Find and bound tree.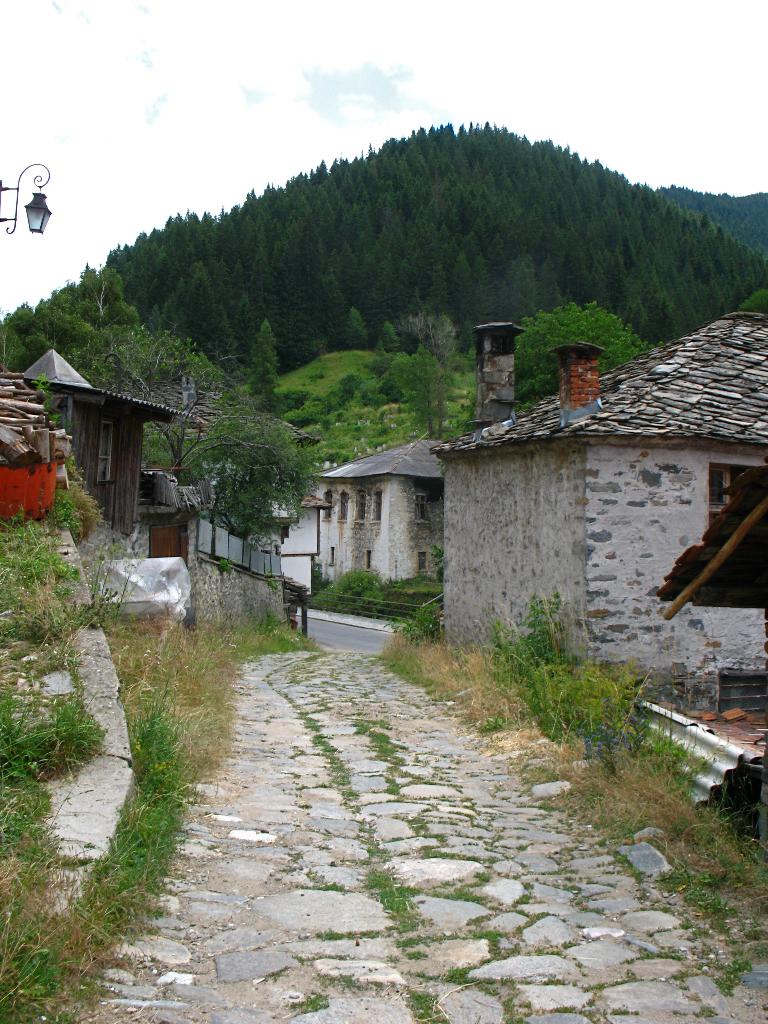
Bound: BBox(508, 254, 539, 301).
